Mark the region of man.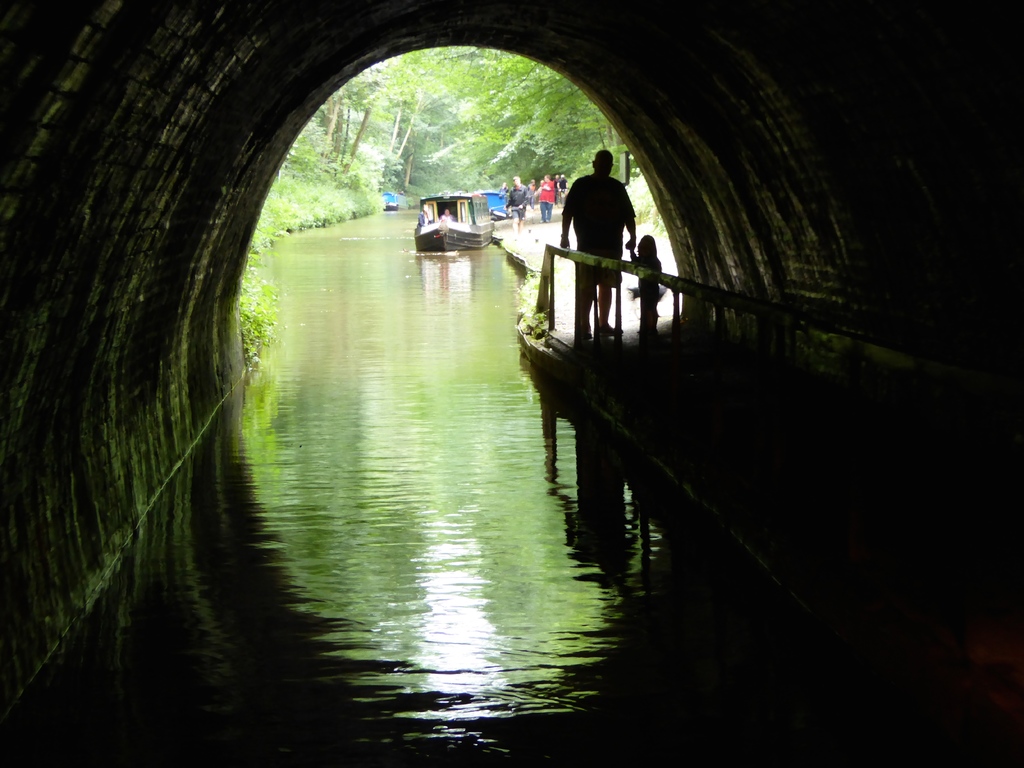
Region: l=550, t=153, r=637, b=340.
